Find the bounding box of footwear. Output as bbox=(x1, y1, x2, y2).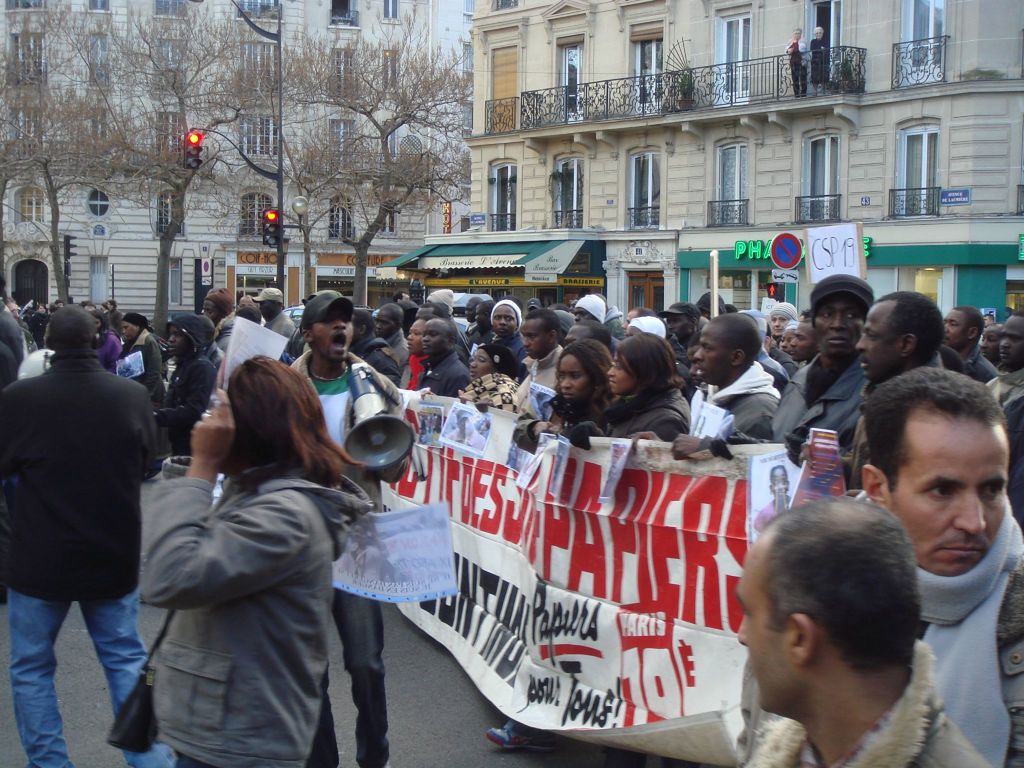
bbox=(484, 710, 559, 756).
